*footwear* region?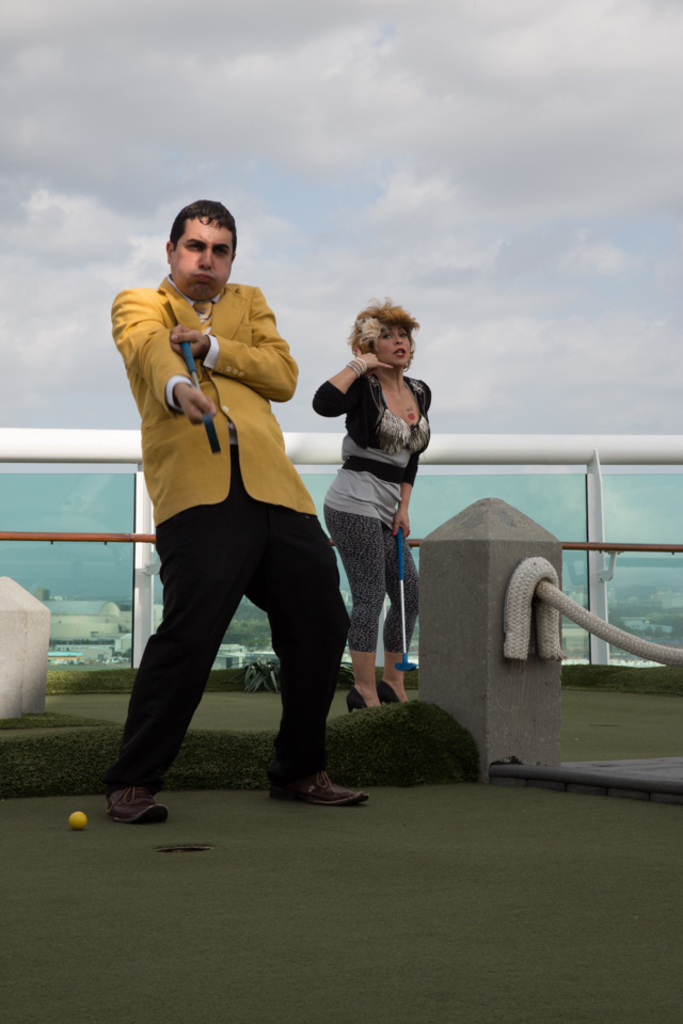
select_region(265, 762, 364, 817)
